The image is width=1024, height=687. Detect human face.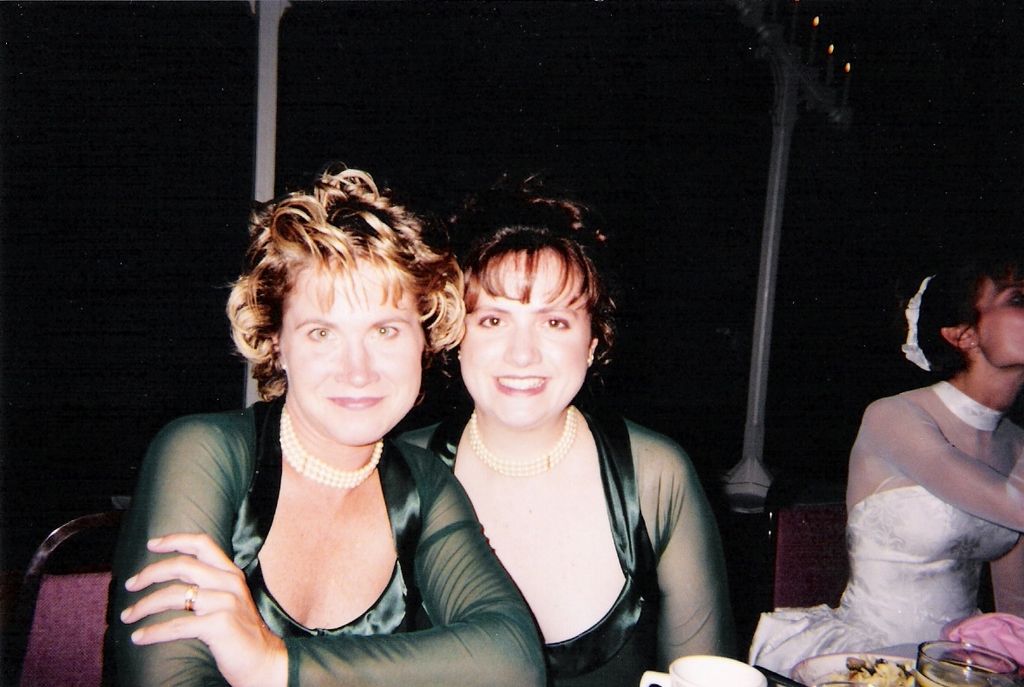
Detection: bbox(282, 263, 423, 448).
